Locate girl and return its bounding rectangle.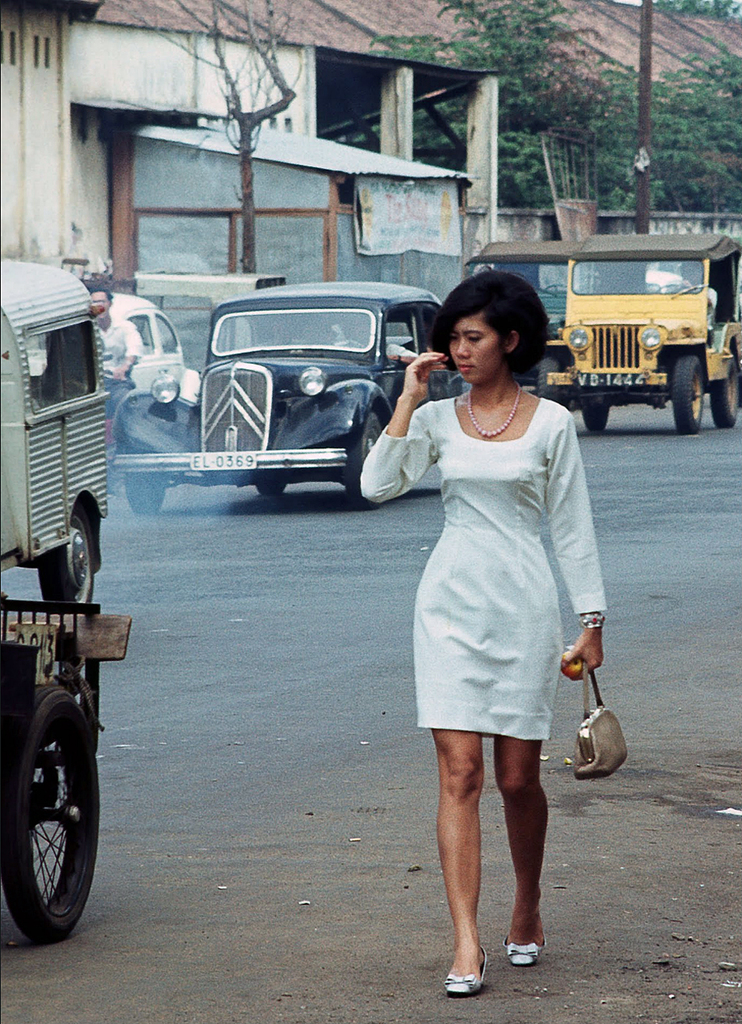
region(359, 270, 605, 997).
